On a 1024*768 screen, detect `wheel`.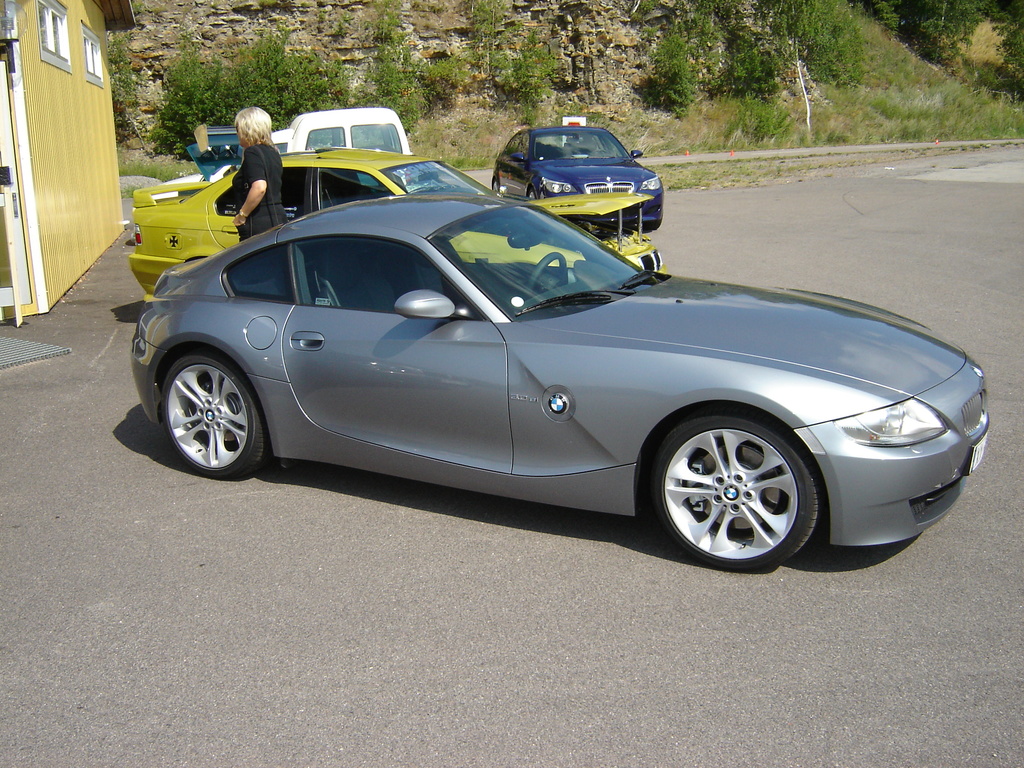
[492,176,500,196].
